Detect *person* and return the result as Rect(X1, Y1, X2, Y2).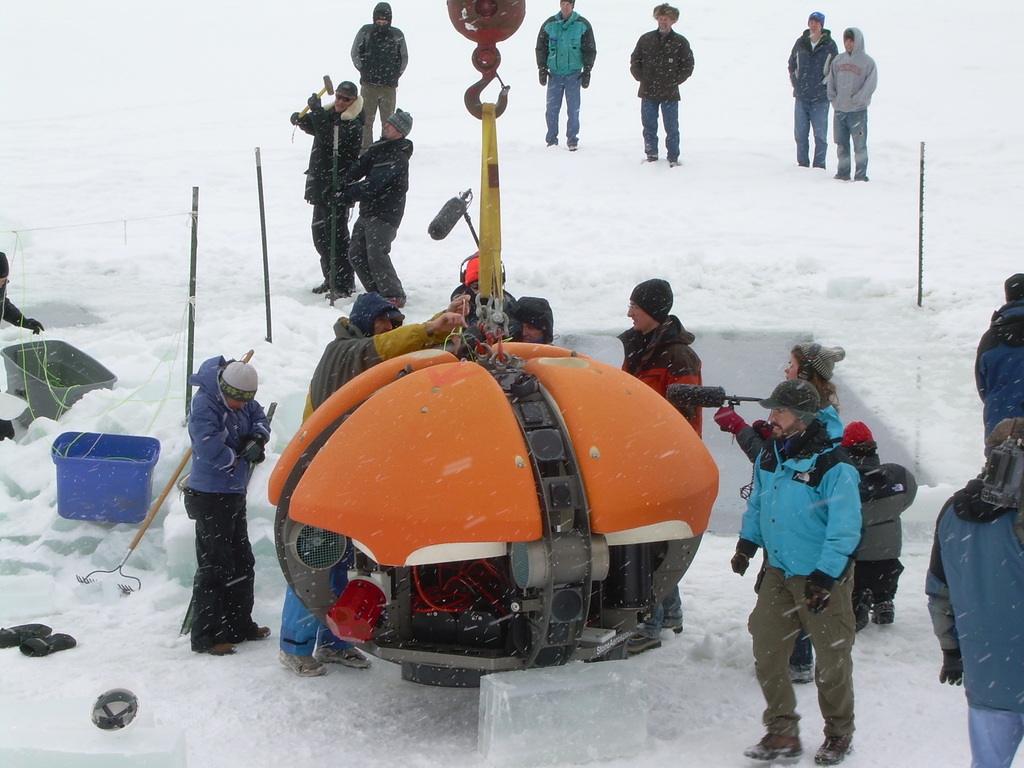
Rect(349, 2, 408, 143).
